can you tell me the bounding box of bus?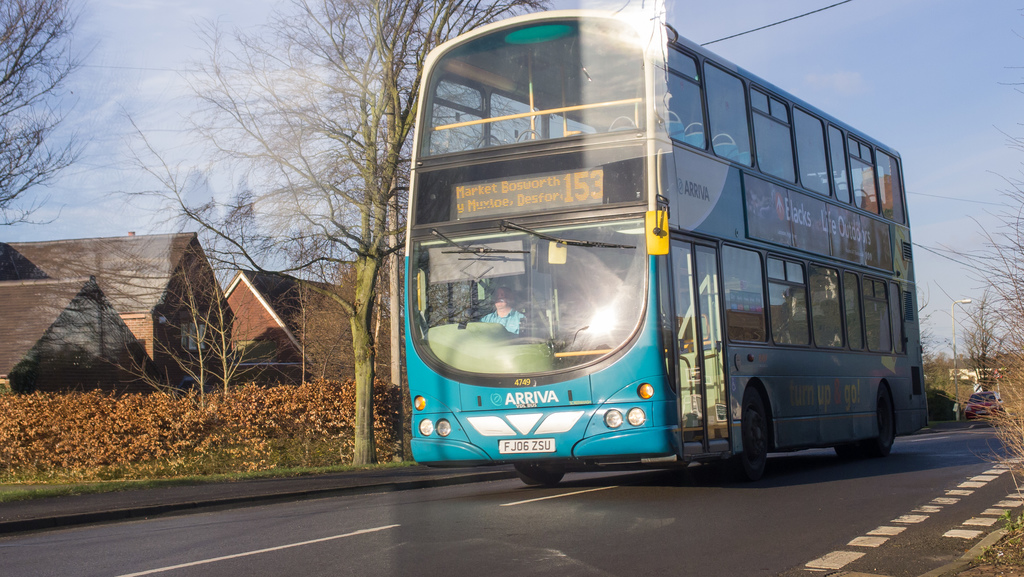
(left=404, top=7, right=929, bottom=482).
